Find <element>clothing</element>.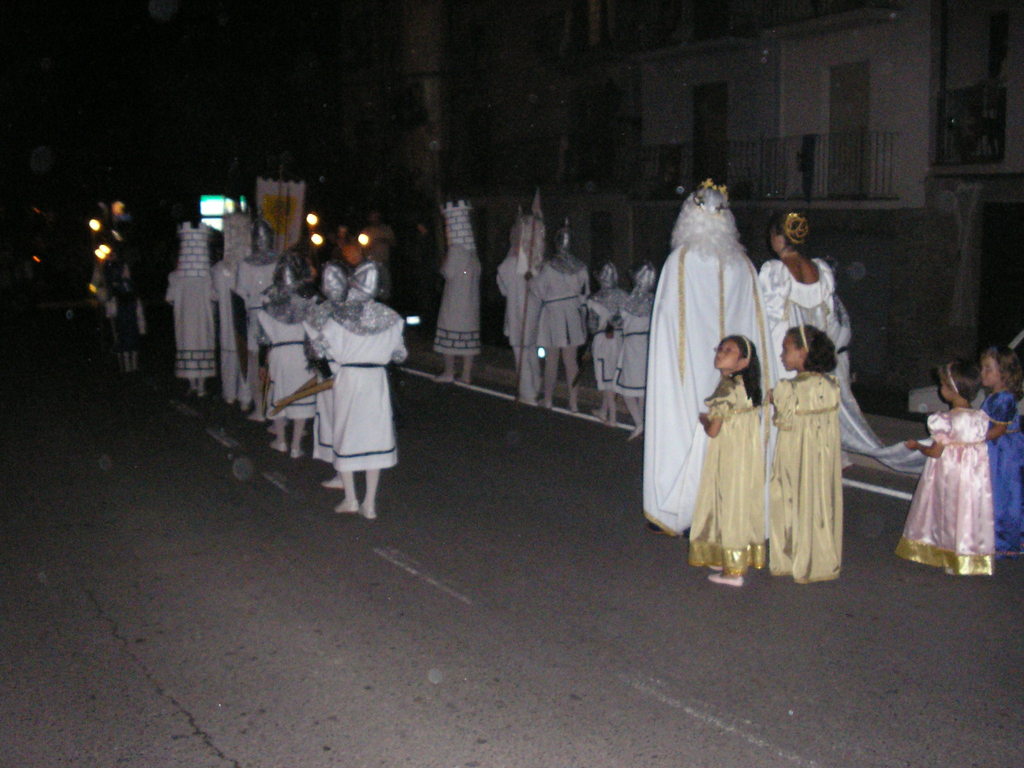
crop(442, 243, 483, 351).
